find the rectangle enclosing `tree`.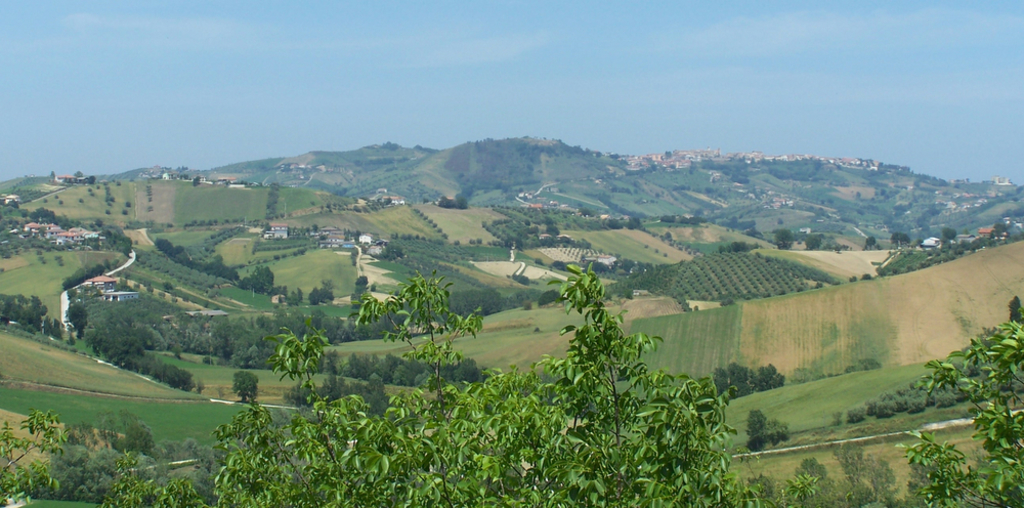
<region>887, 230, 912, 248</region>.
